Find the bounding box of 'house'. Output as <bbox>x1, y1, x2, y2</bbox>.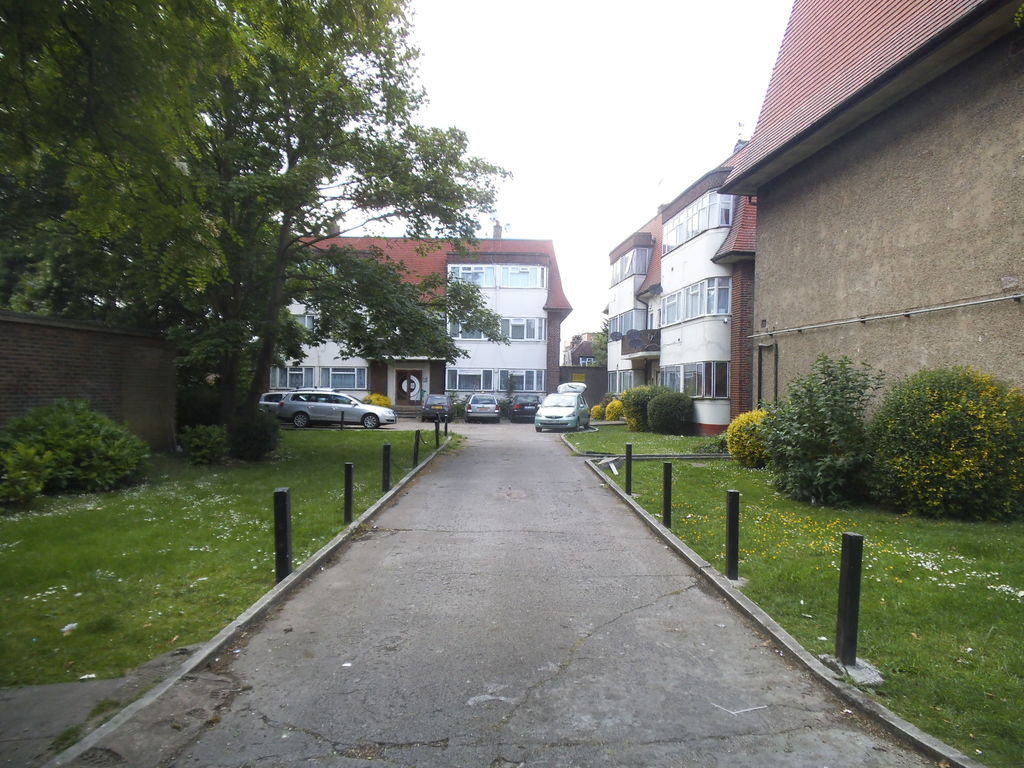
<bbox>658, 140, 753, 436</bbox>.
